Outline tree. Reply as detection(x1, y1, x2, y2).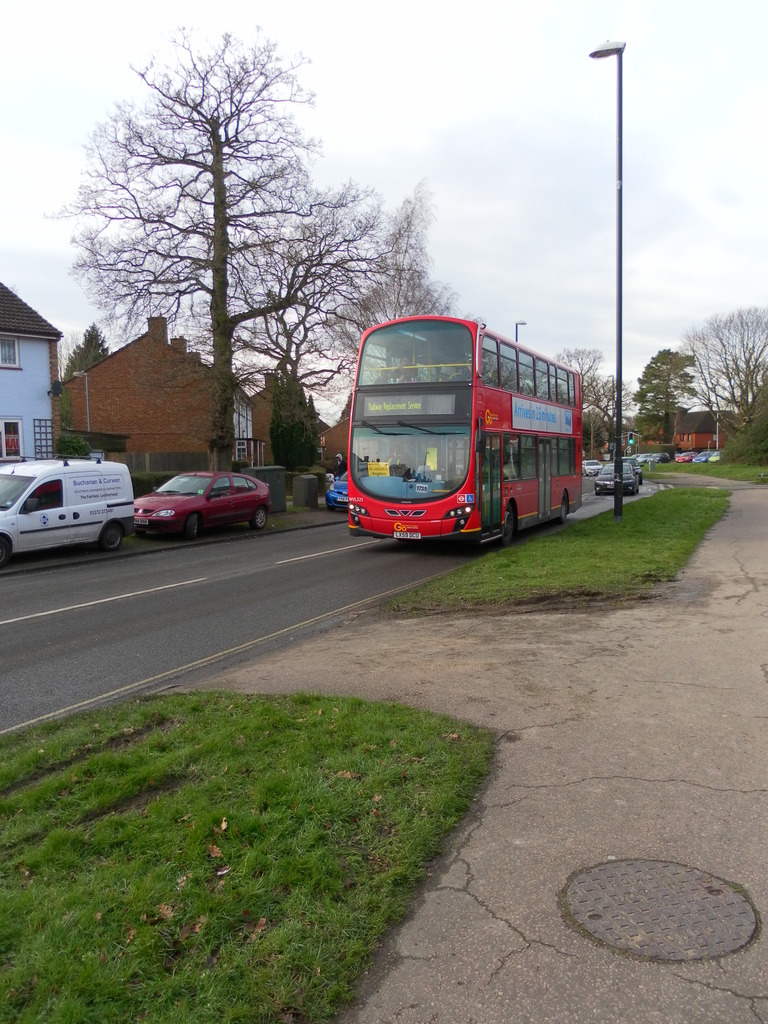
detection(242, 184, 355, 389).
